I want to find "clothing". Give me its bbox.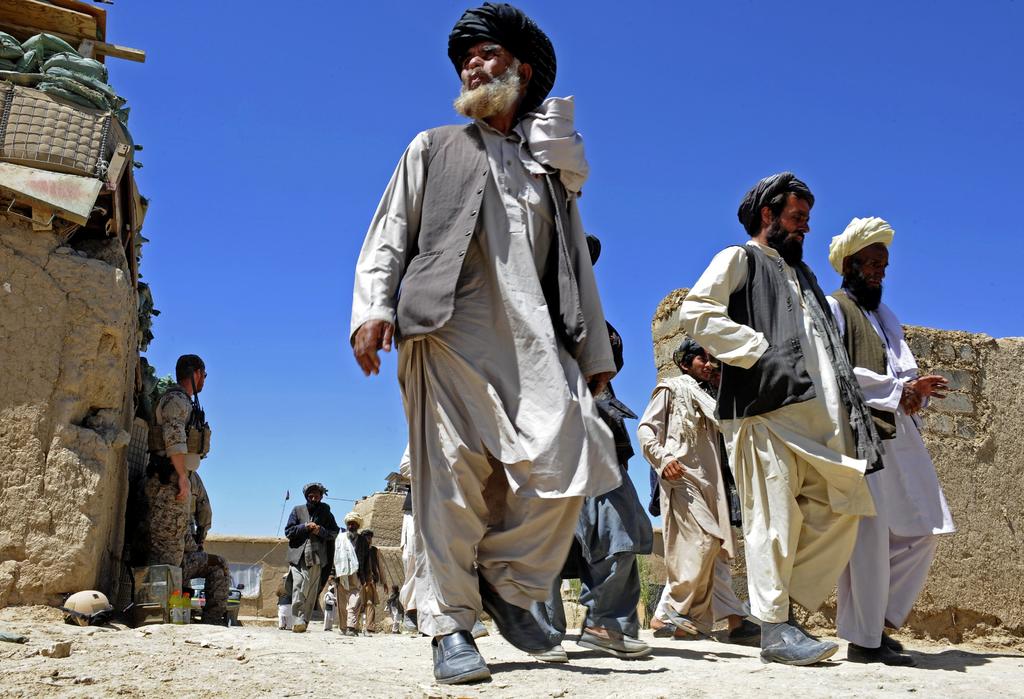
bbox(145, 384, 205, 578).
